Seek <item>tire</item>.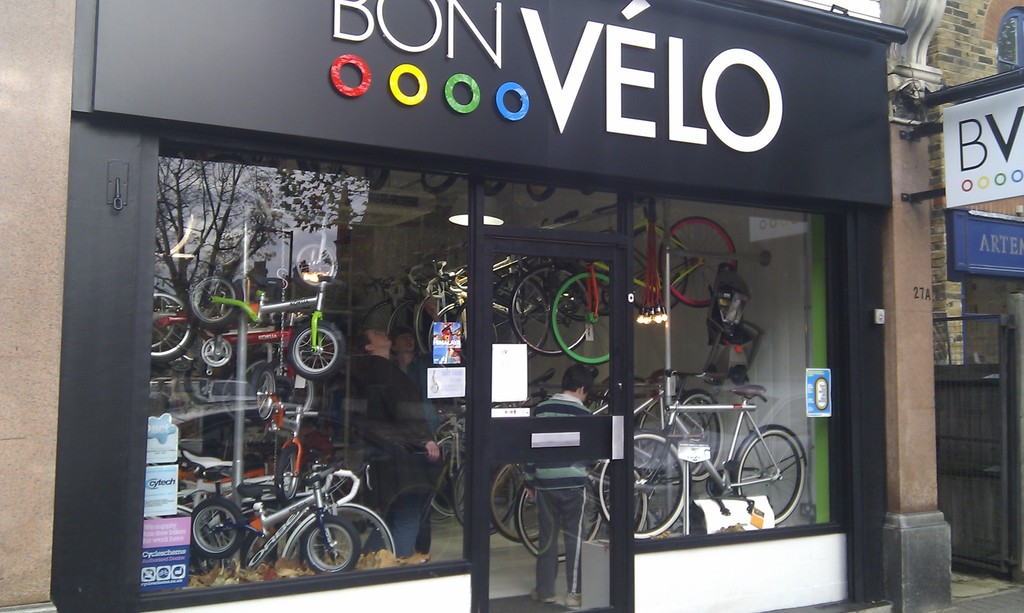
detection(454, 302, 526, 366).
